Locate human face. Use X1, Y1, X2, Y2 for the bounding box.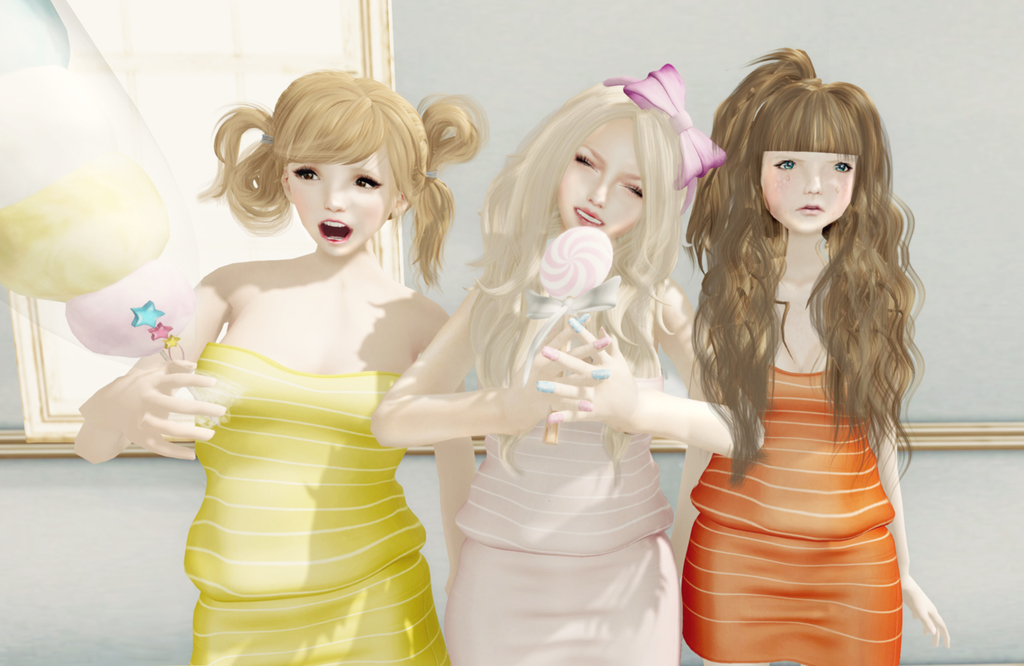
756, 152, 858, 236.
